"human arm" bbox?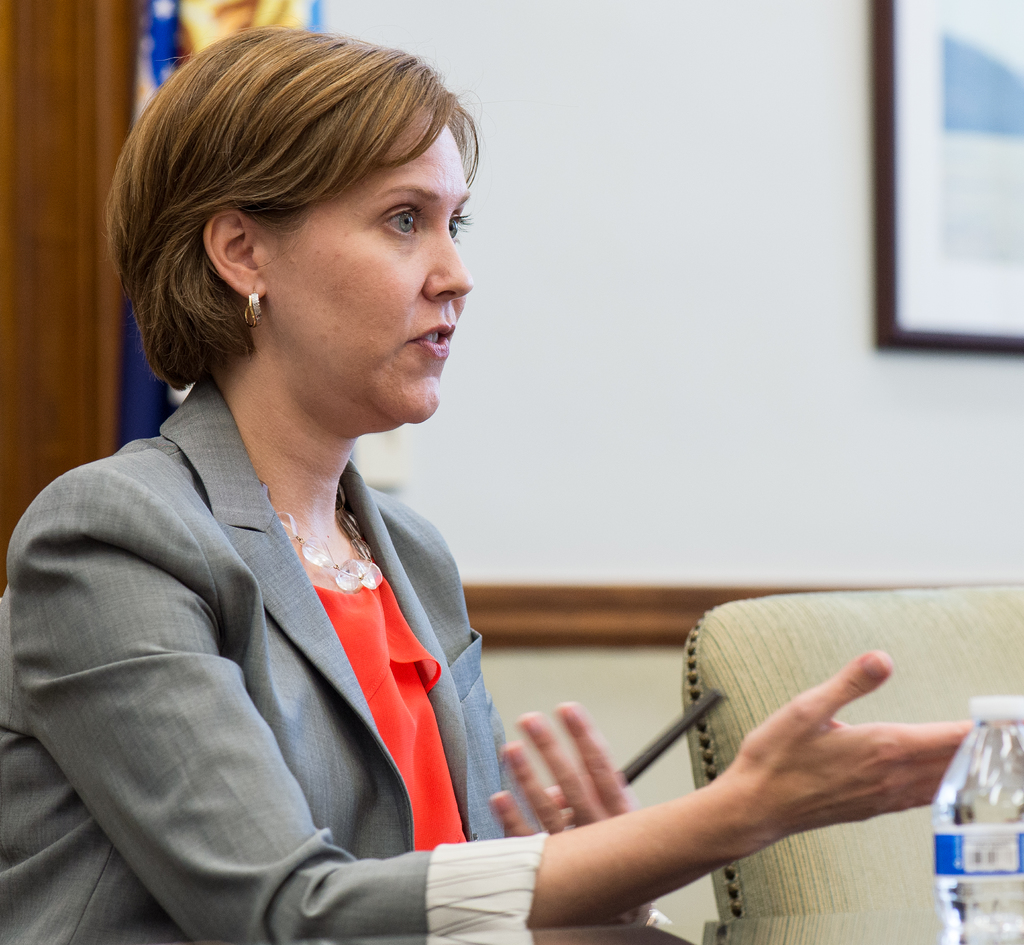
select_region(484, 686, 660, 932)
